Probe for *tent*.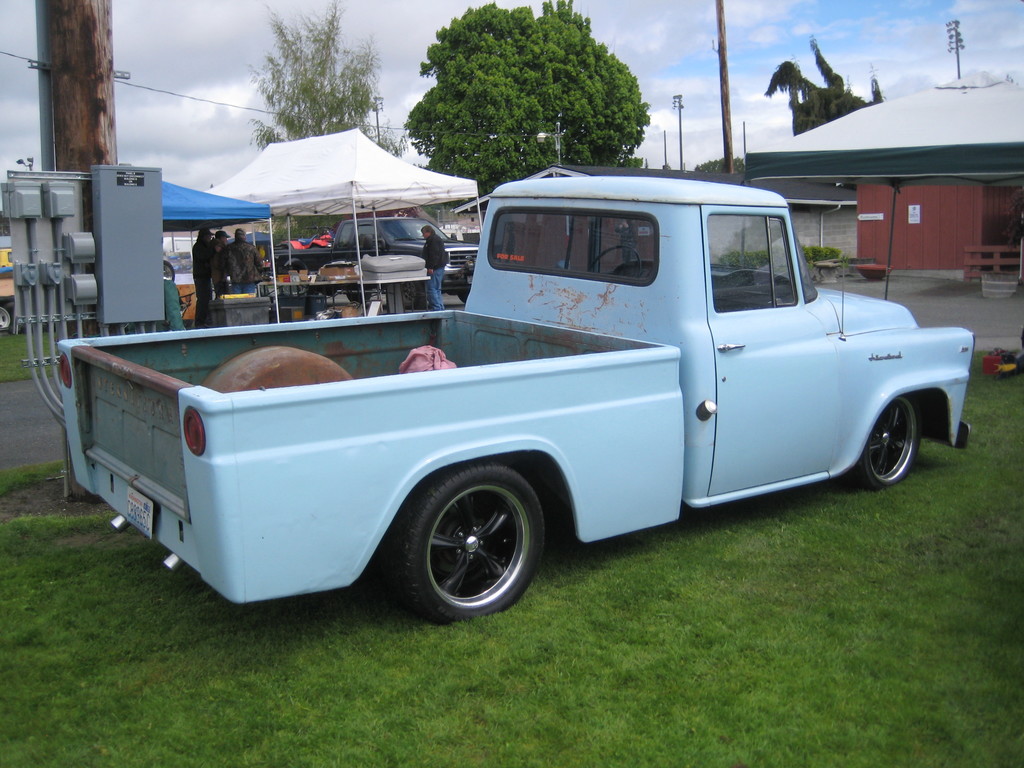
Probe result: box=[192, 125, 487, 301].
